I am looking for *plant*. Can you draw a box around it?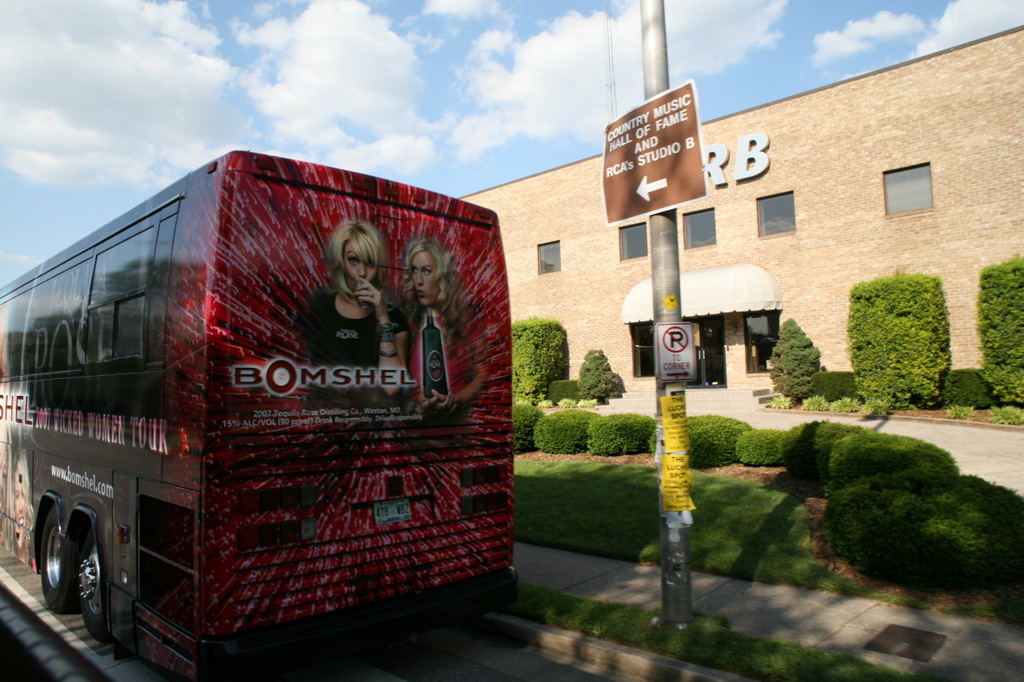
Sure, the bounding box is (590,409,661,453).
